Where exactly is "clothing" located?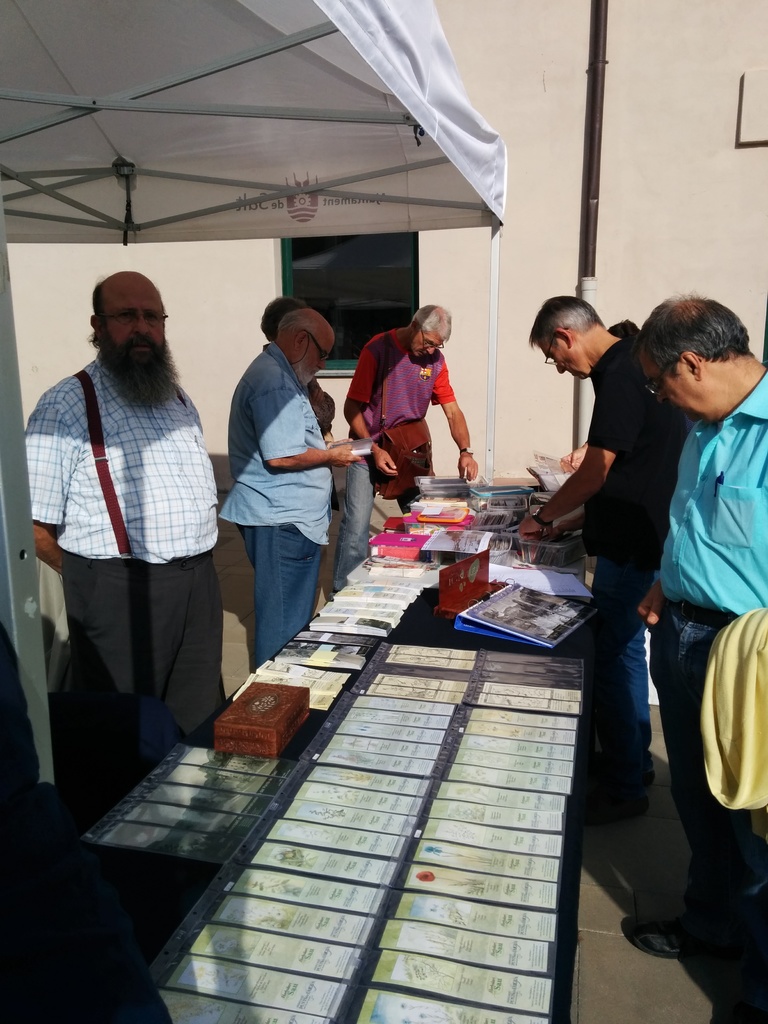
Its bounding box is <bbox>646, 356, 767, 941</bbox>.
